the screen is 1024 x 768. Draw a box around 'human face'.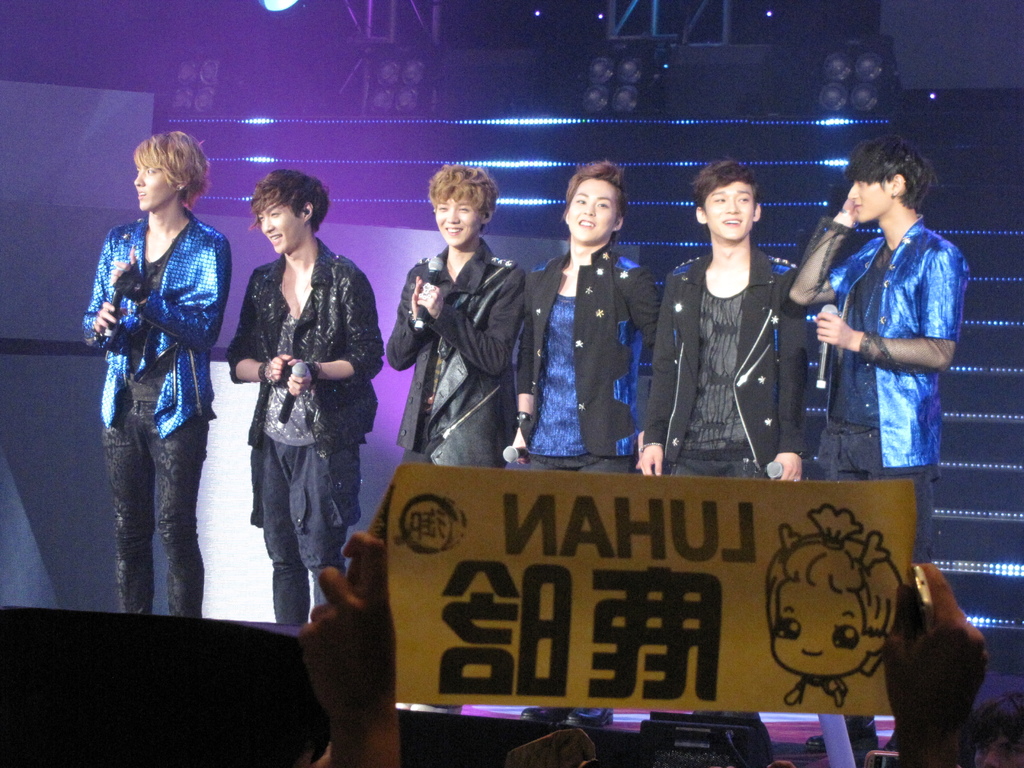
x1=134, y1=169, x2=177, y2=210.
